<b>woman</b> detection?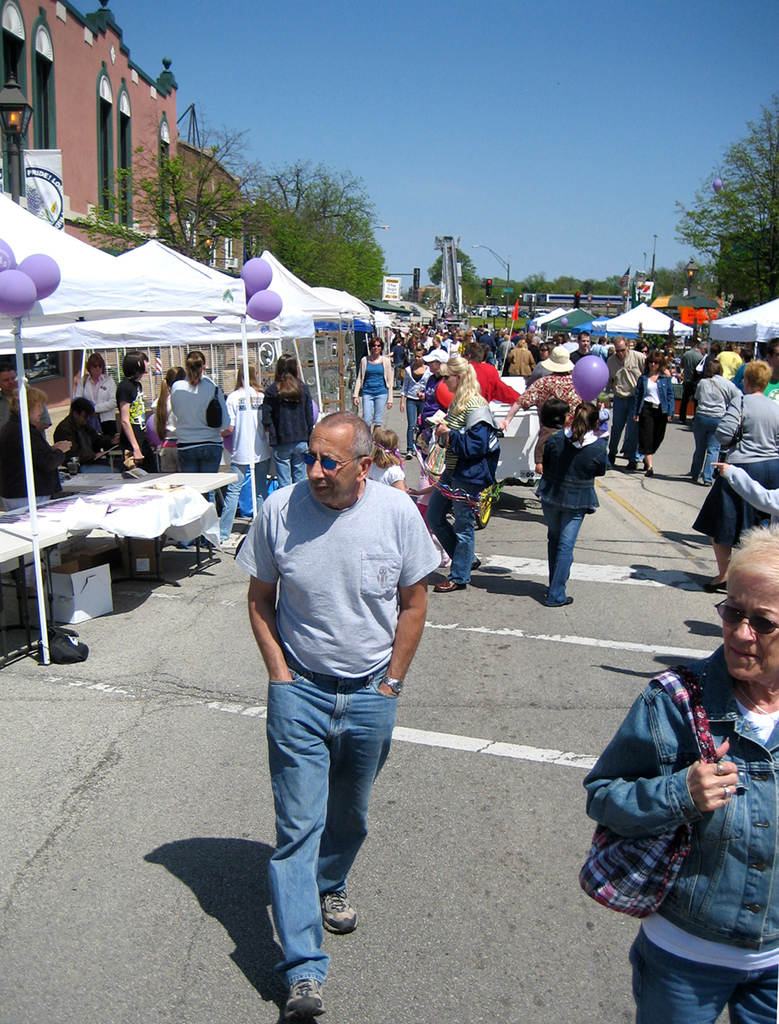
399, 350, 430, 466
